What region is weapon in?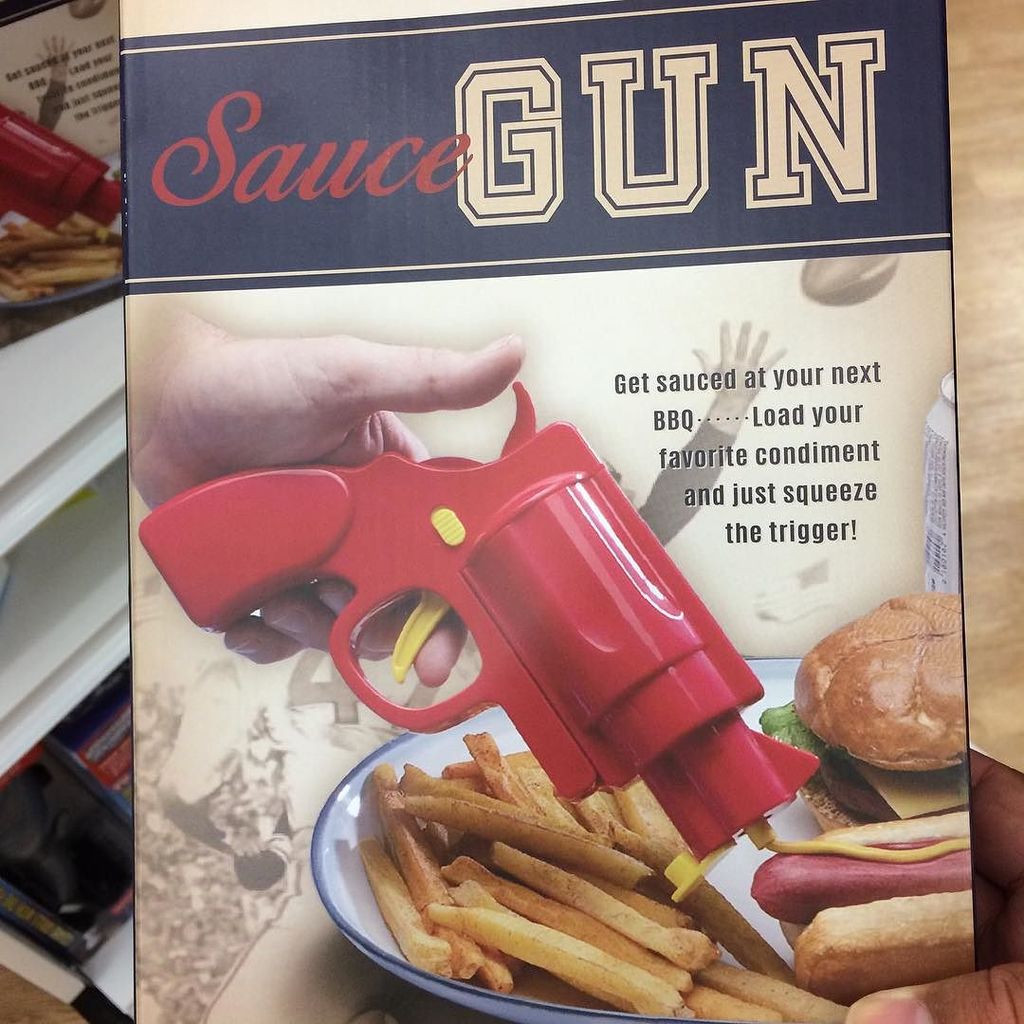
[x1=135, y1=377, x2=823, y2=905].
